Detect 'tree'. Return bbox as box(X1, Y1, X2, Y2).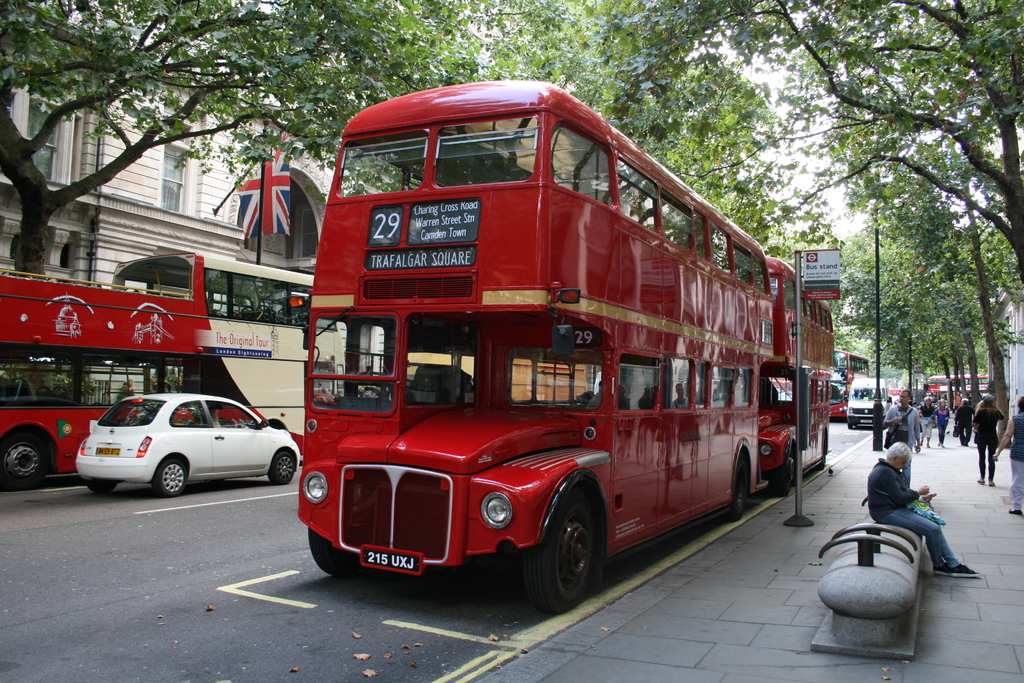
box(839, 264, 939, 420).
